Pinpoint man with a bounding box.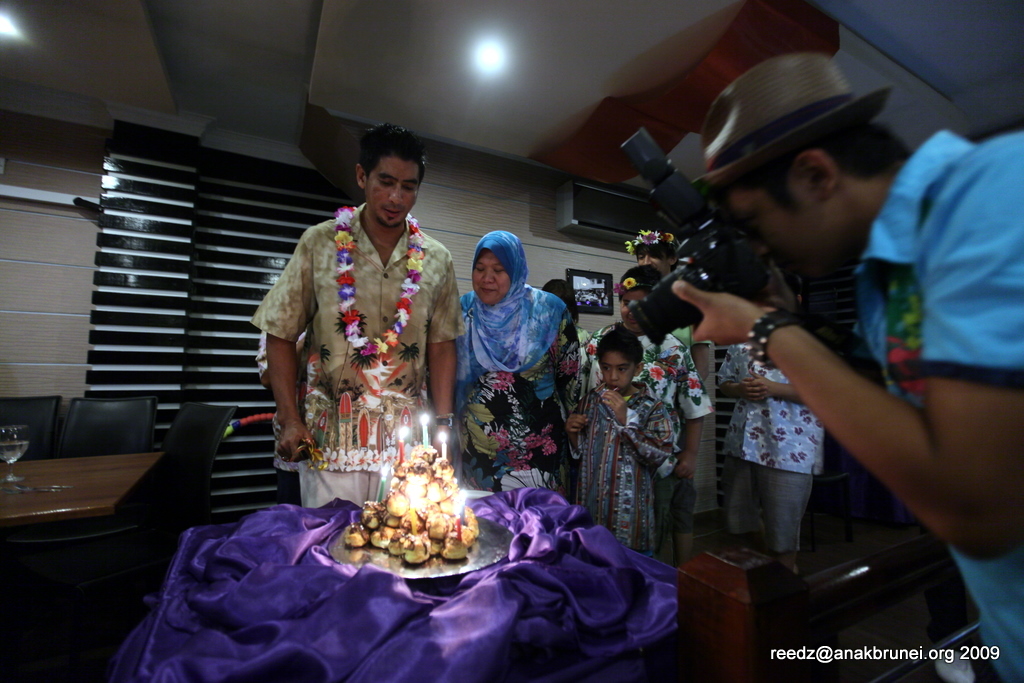
669, 38, 1023, 682.
